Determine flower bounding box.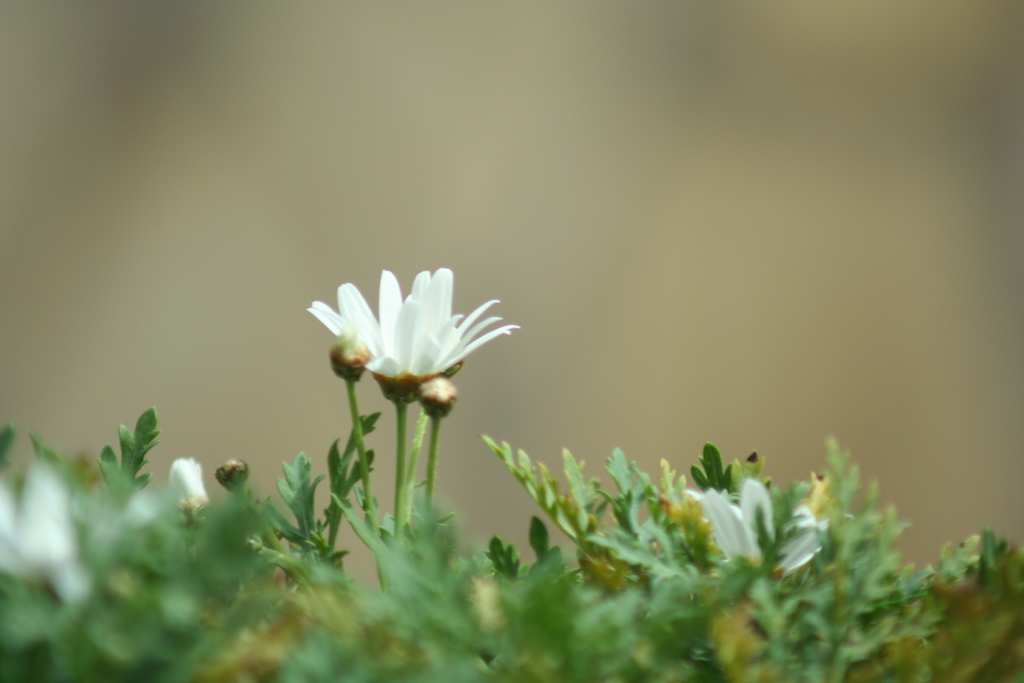
Determined: Rect(0, 465, 77, 600).
